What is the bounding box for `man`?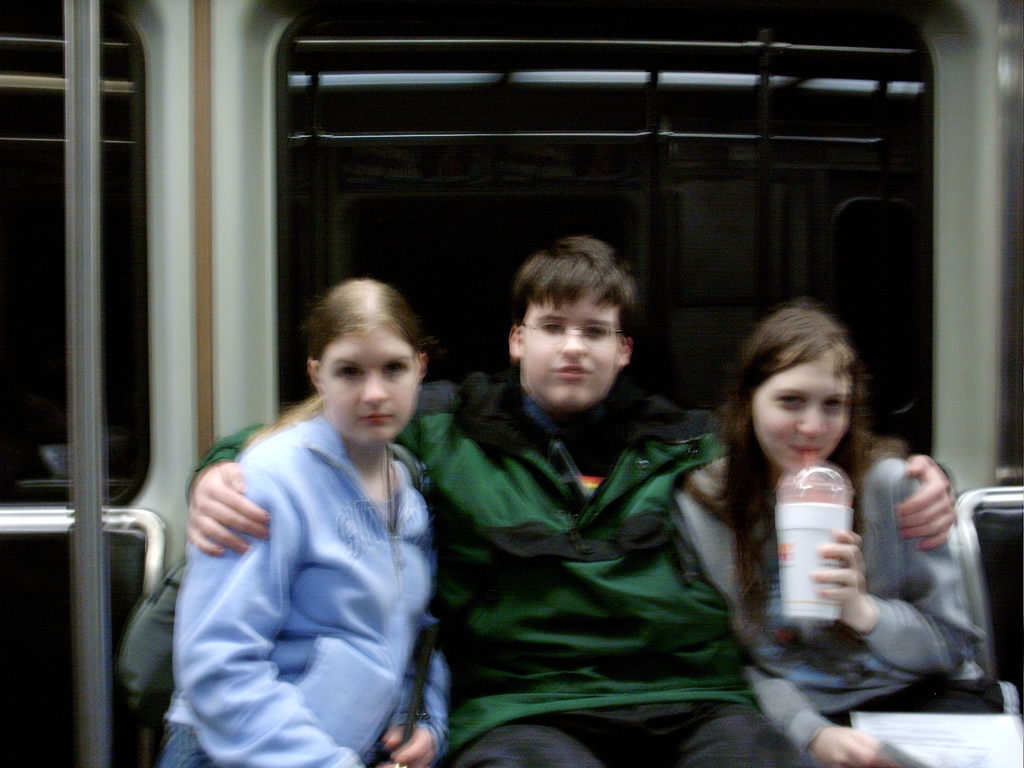
locate(198, 230, 953, 767).
